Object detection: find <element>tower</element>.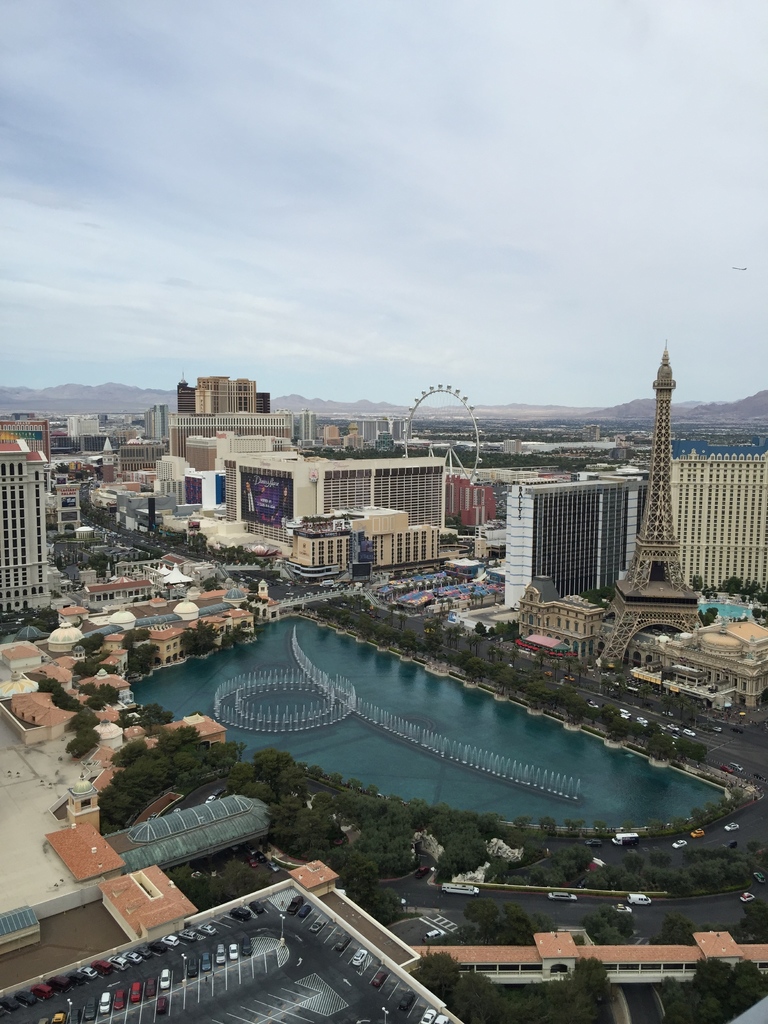
l=595, t=342, r=703, b=668.
